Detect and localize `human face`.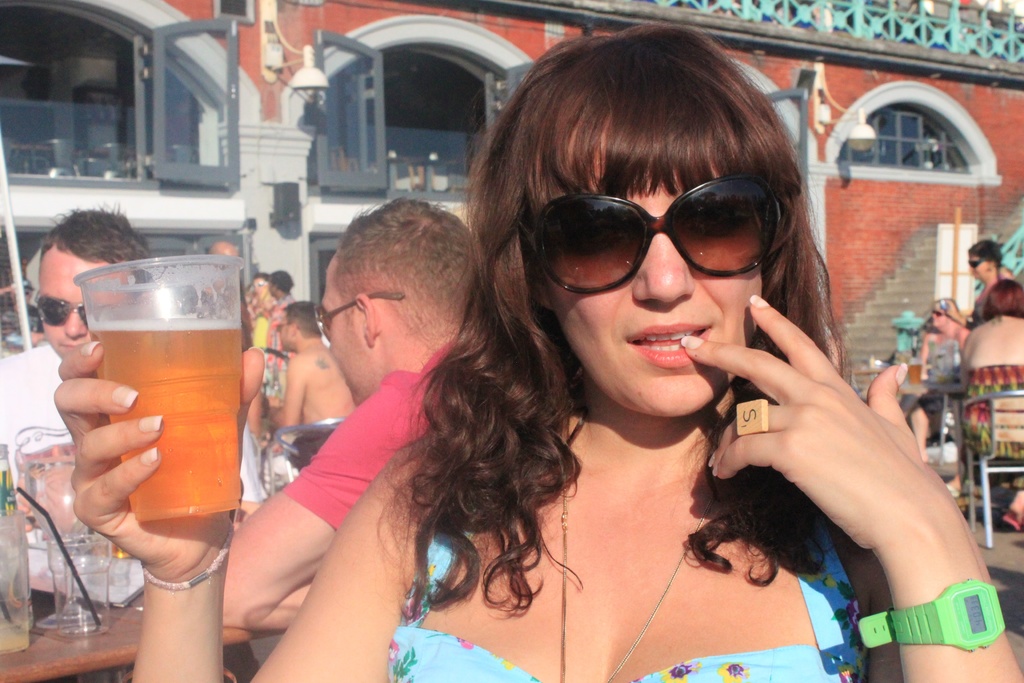
Localized at x1=959 y1=254 x2=988 y2=286.
